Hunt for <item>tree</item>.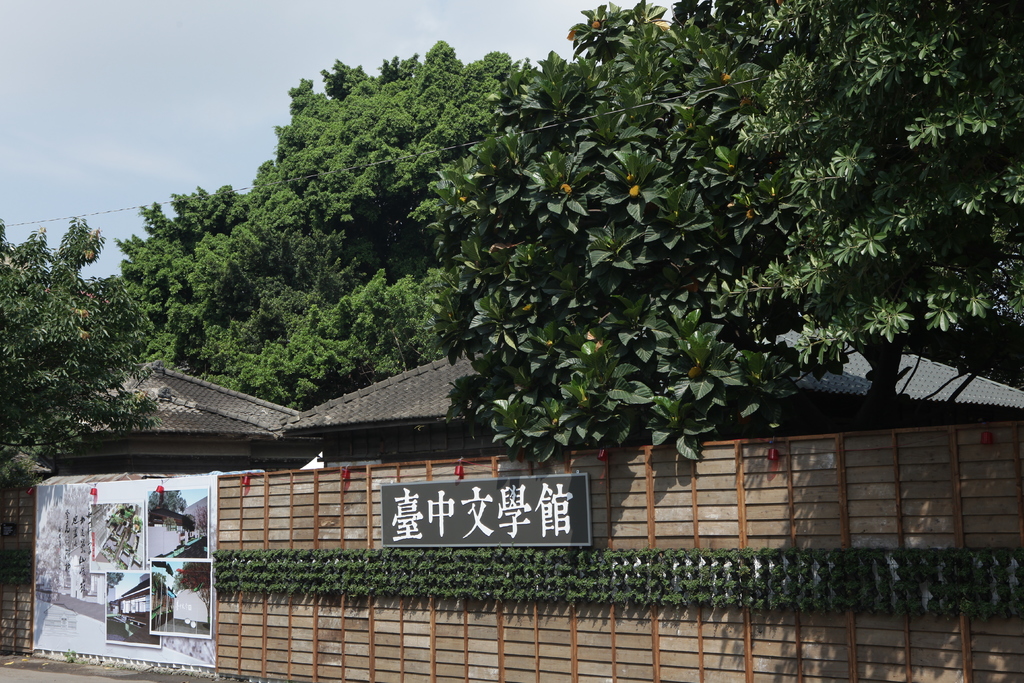
Hunted down at [left=729, top=0, right=1023, bottom=432].
